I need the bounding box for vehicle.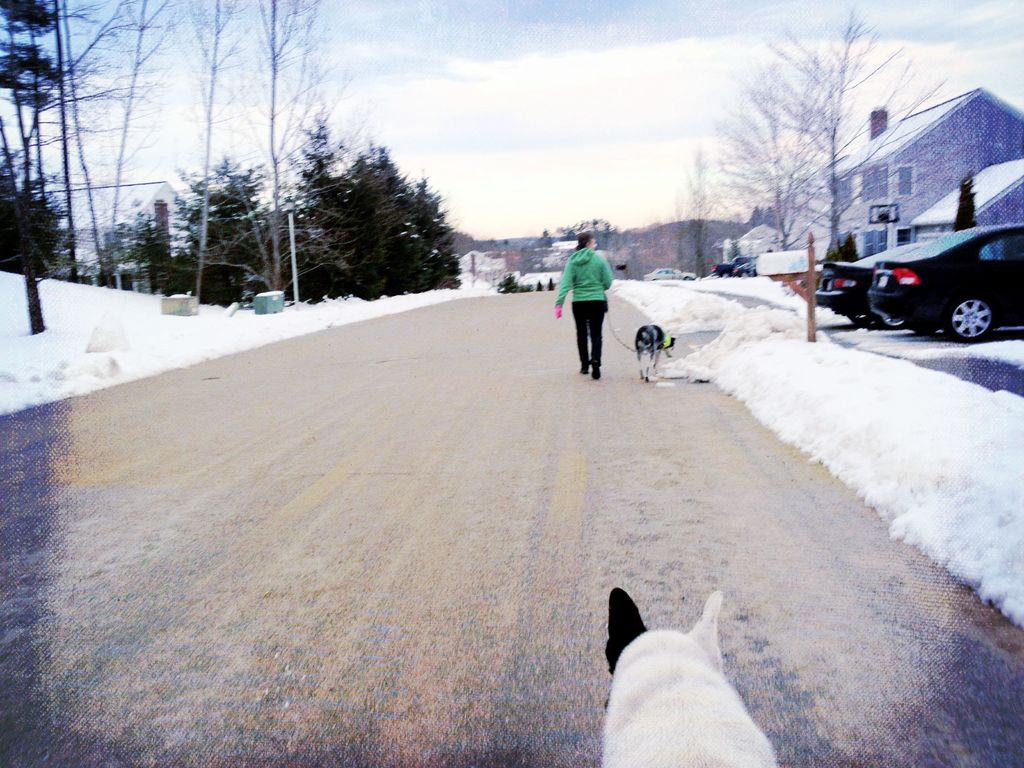
Here it is: {"x1": 817, "y1": 236, "x2": 933, "y2": 331}.
